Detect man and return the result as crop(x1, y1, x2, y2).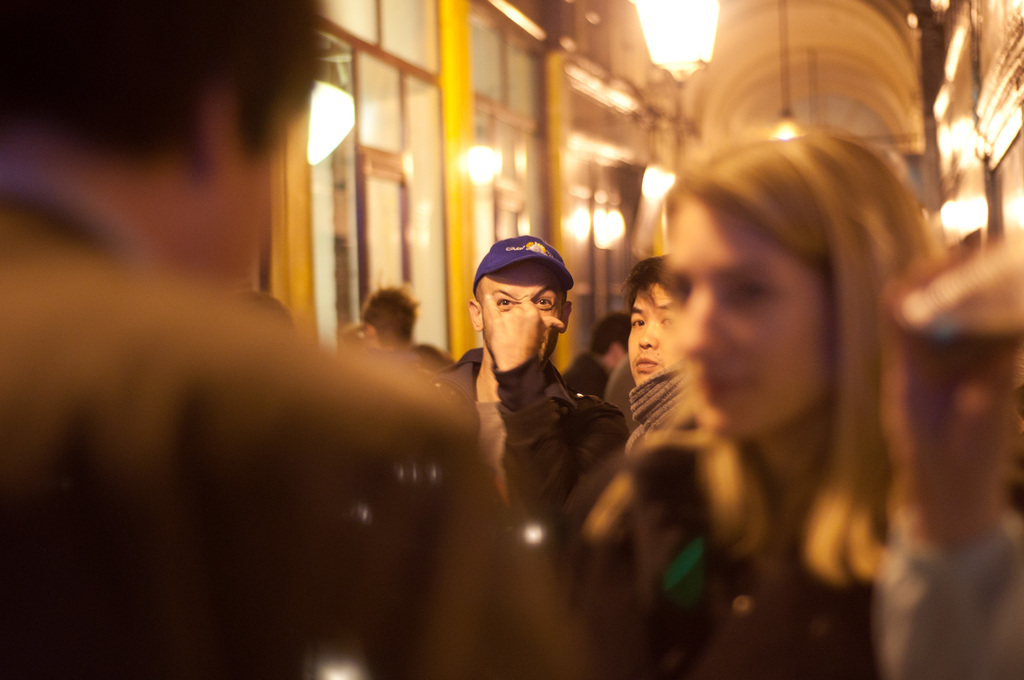
crop(618, 250, 698, 476).
